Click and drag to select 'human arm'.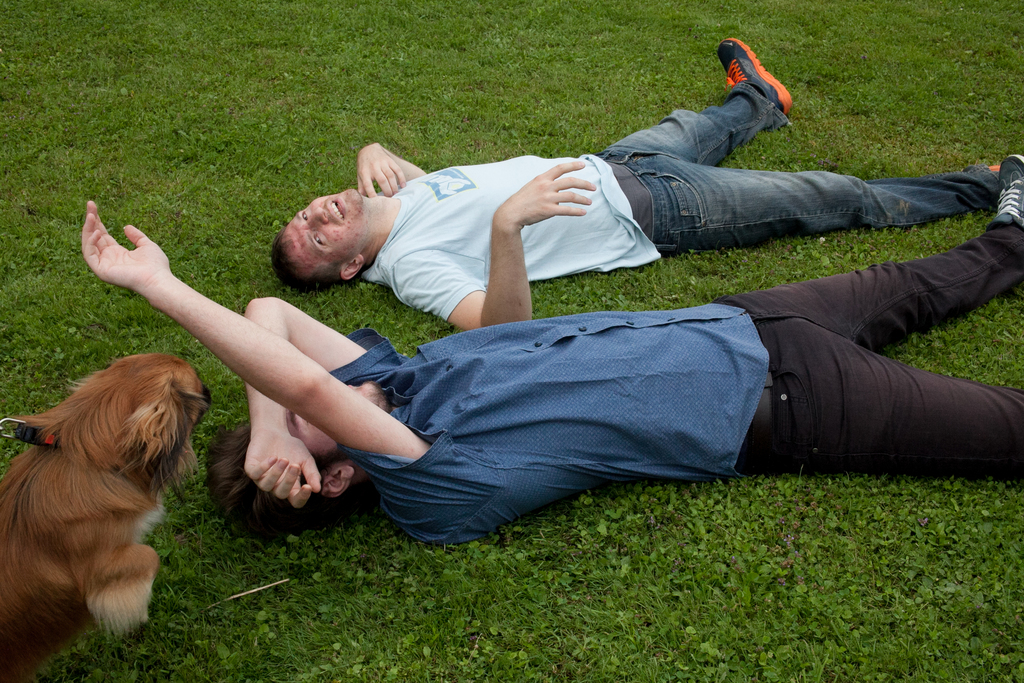
Selection: locate(243, 297, 401, 511).
